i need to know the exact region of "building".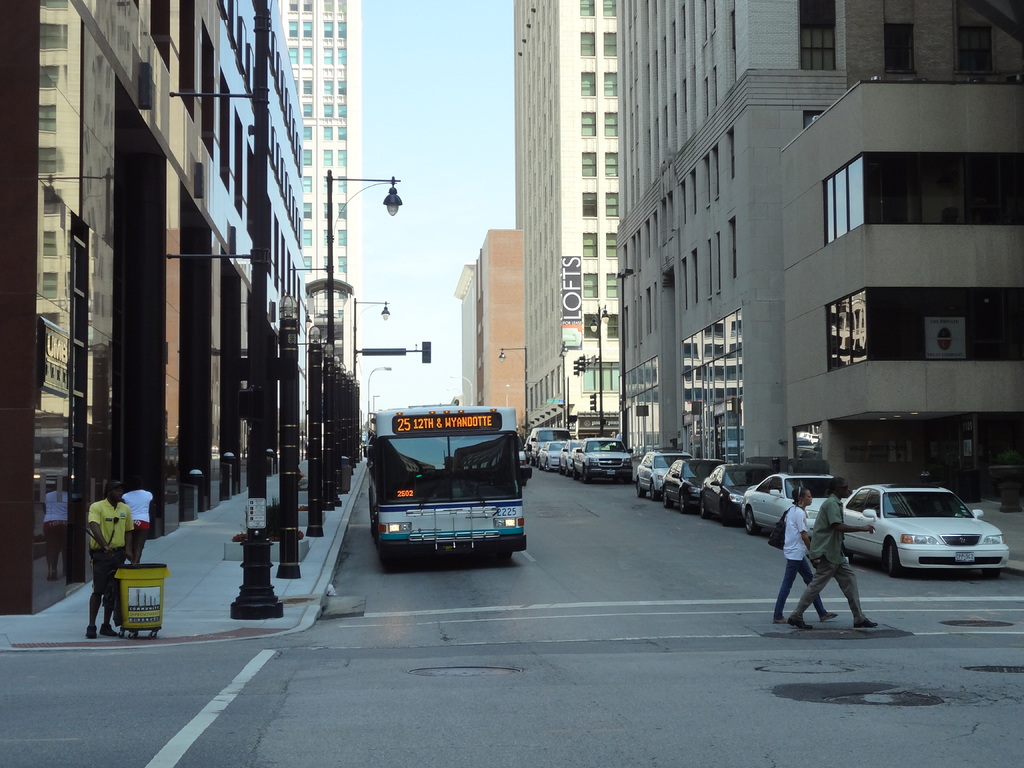
Region: bbox=[513, 0, 623, 435].
